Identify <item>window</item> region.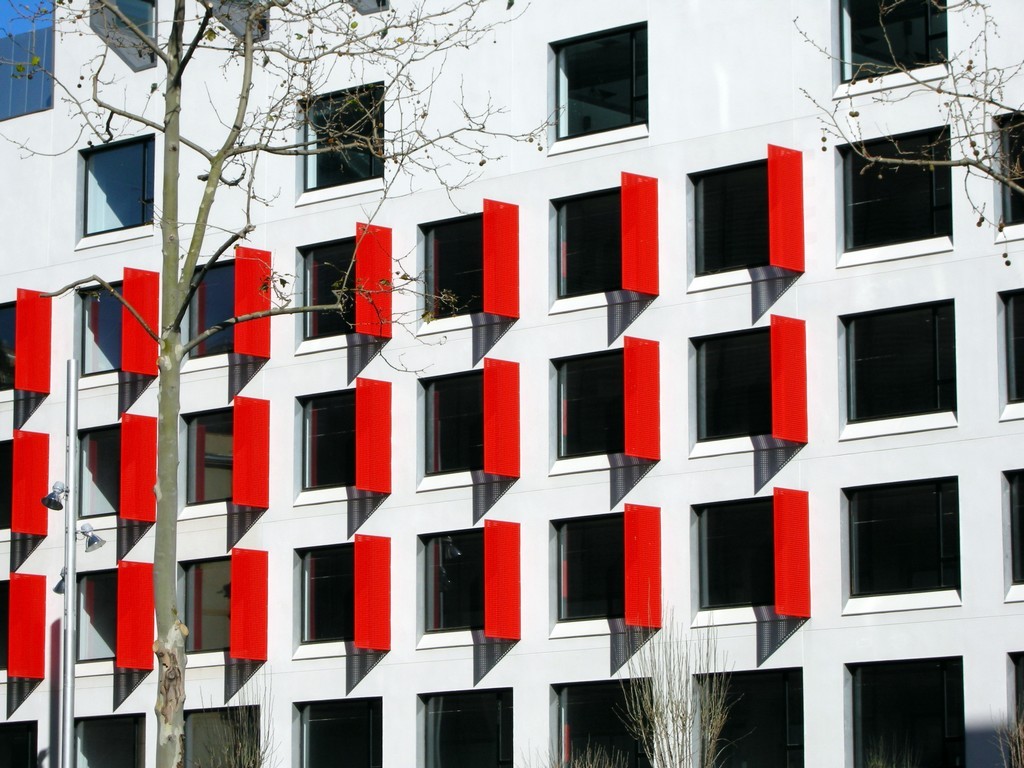
Region: {"left": 424, "top": 536, "right": 481, "bottom": 628}.
